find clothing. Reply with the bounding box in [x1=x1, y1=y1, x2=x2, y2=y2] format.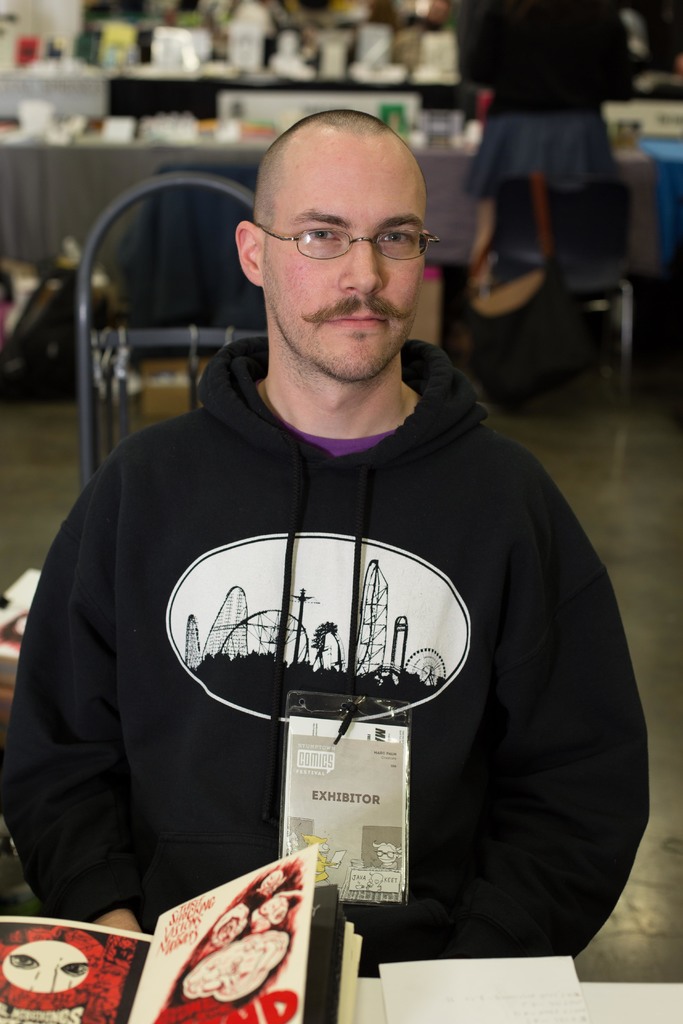
[x1=454, y1=1, x2=636, y2=199].
